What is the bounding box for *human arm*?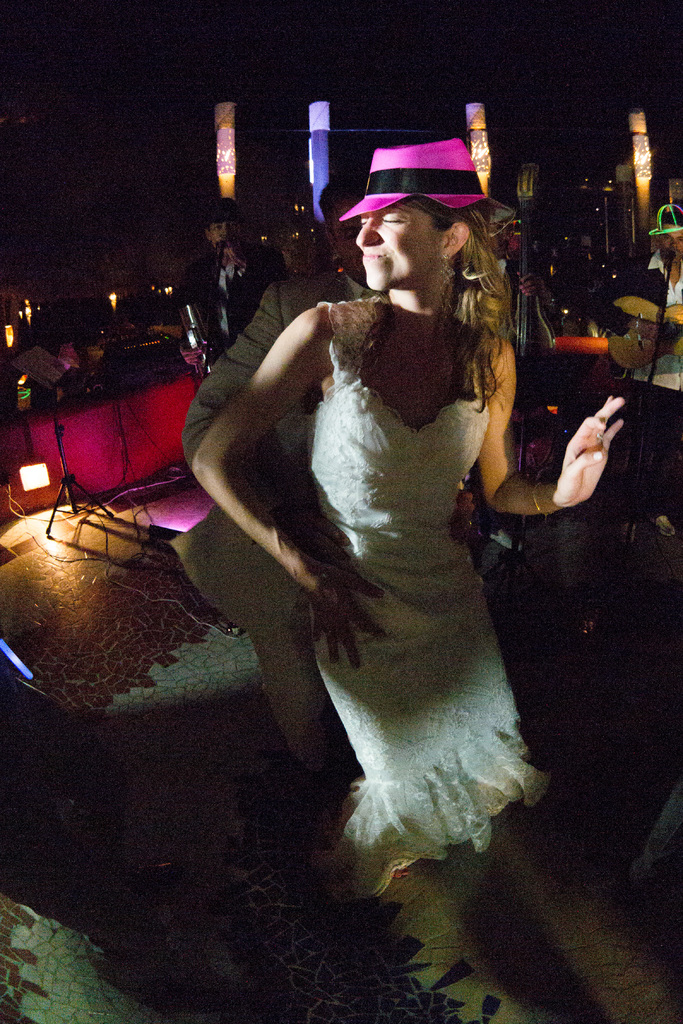
(254,253,289,312).
